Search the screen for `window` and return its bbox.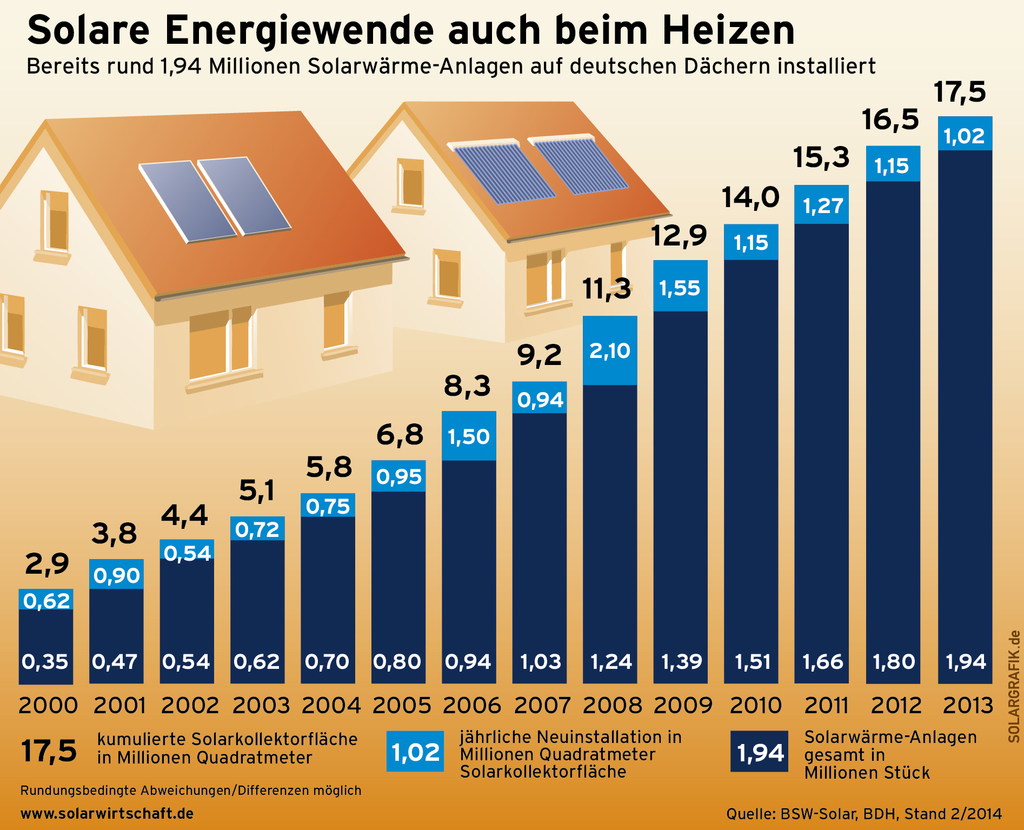
Found: <box>38,192,76,263</box>.
